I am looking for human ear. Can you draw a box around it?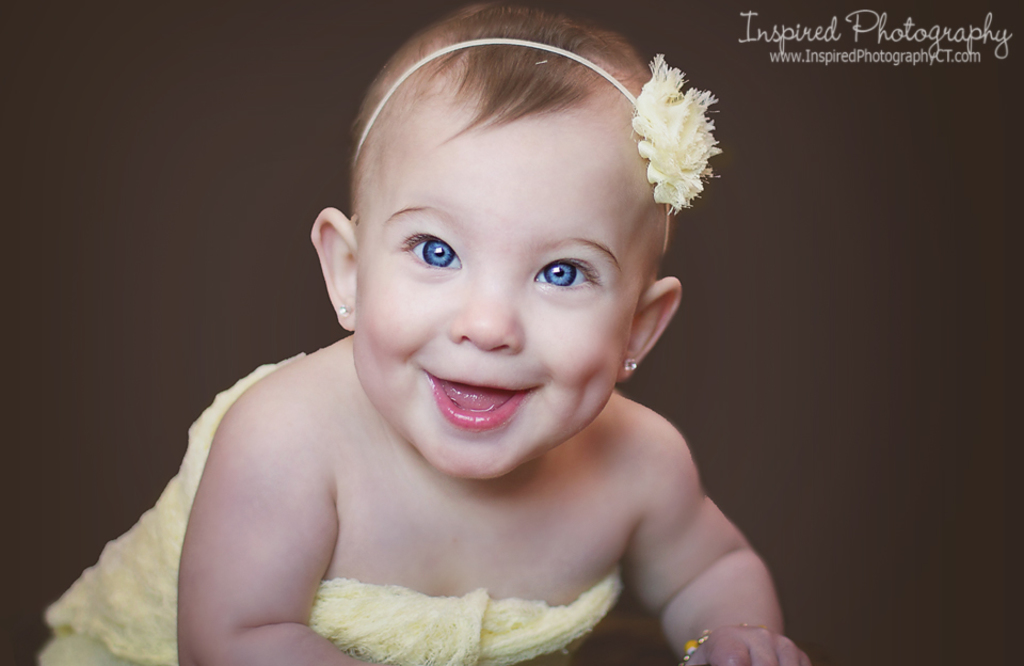
Sure, the bounding box is x1=310, y1=203, x2=363, y2=336.
